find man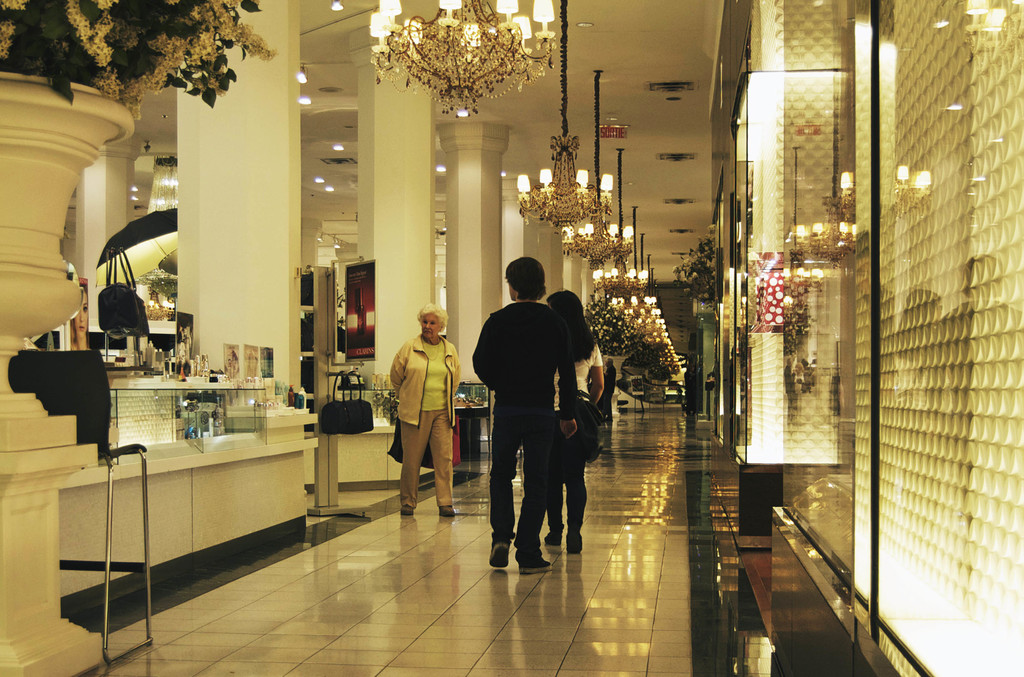
box(474, 261, 589, 580)
